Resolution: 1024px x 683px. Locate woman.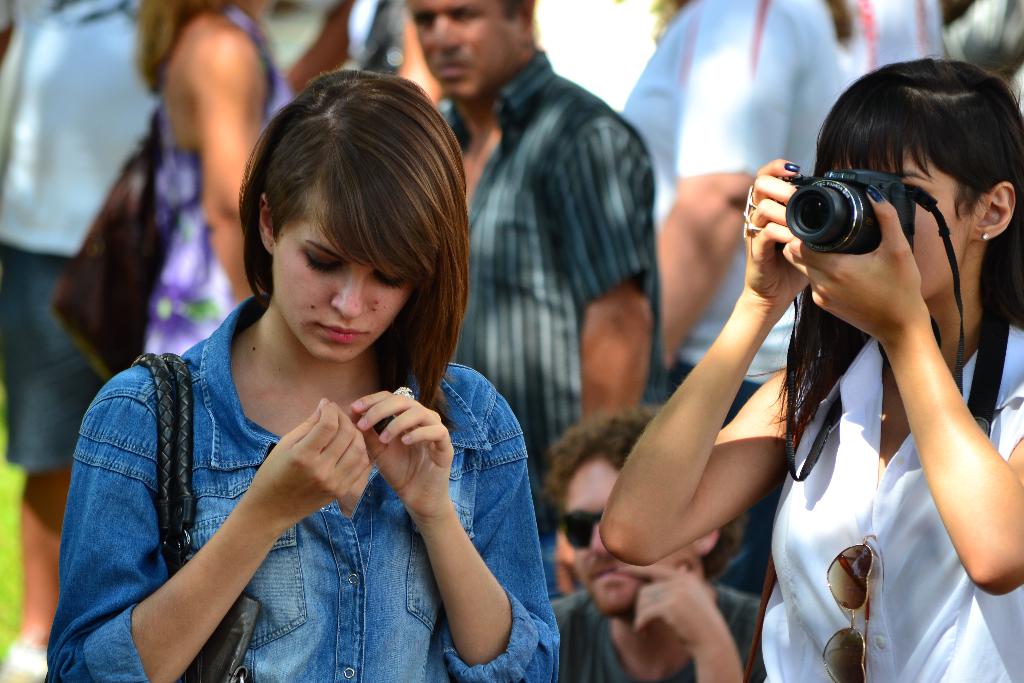
596 55 1023 682.
